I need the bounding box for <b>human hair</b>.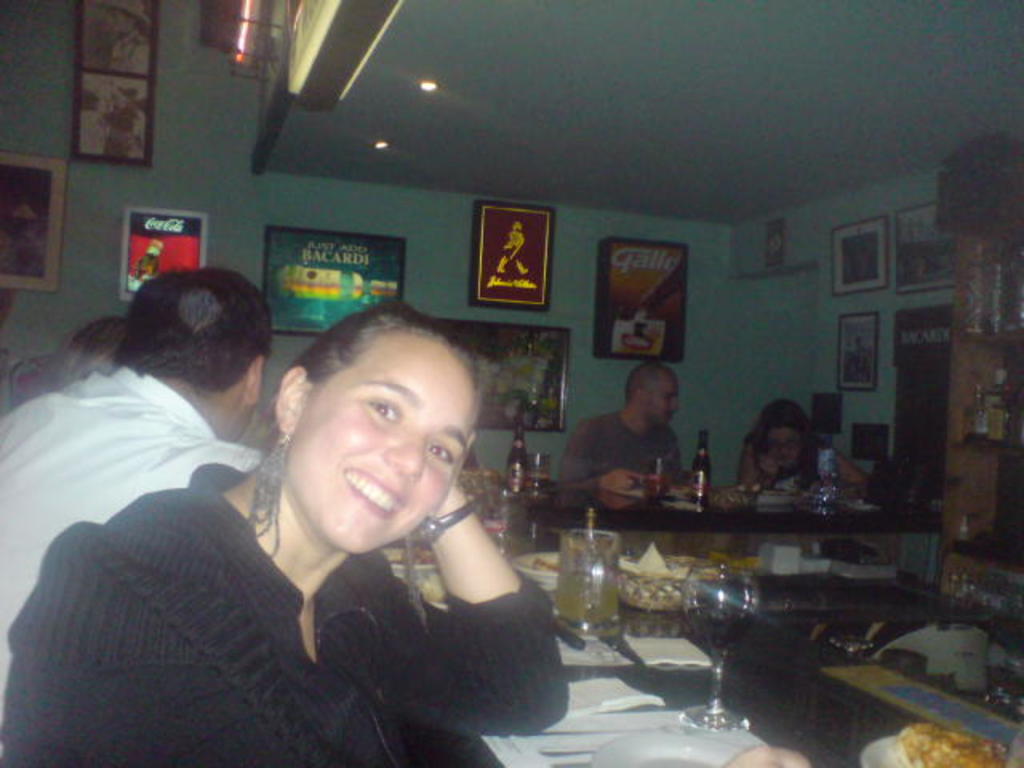
Here it is: locate(739, 398, 827, 486).
